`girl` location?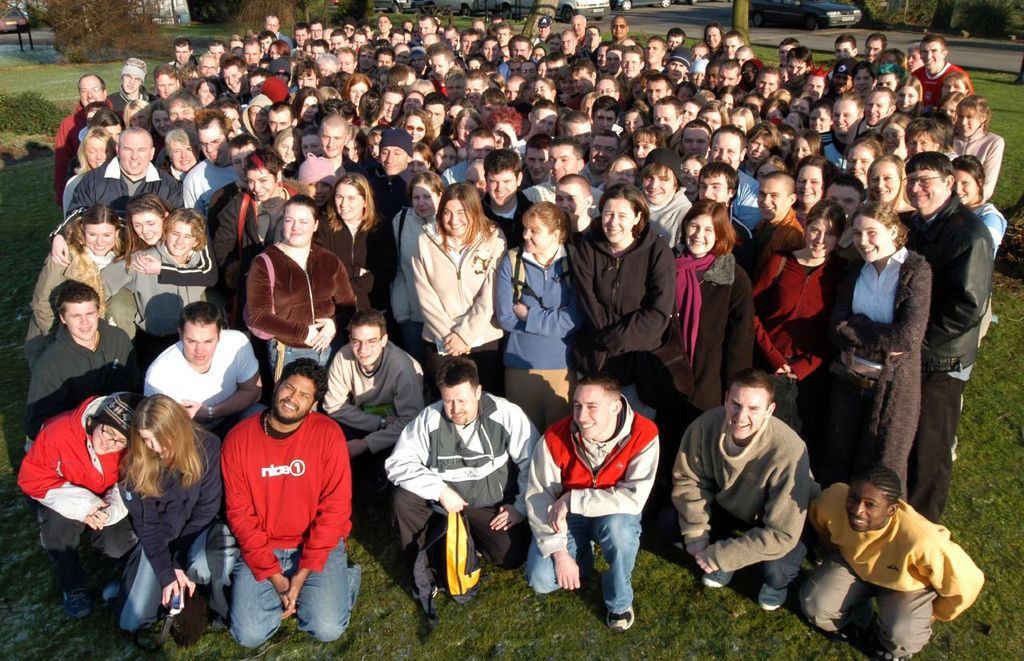
bbox=[30, 204, 133, 341]
